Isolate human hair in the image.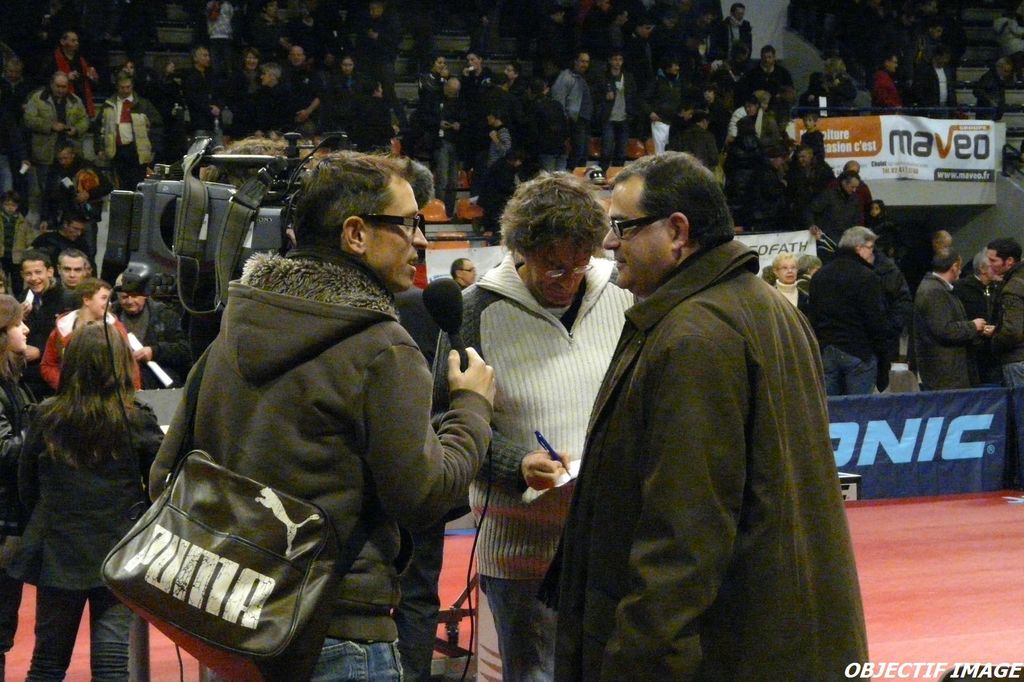
Isolated region: select_region(50, 71, 70, 86).
